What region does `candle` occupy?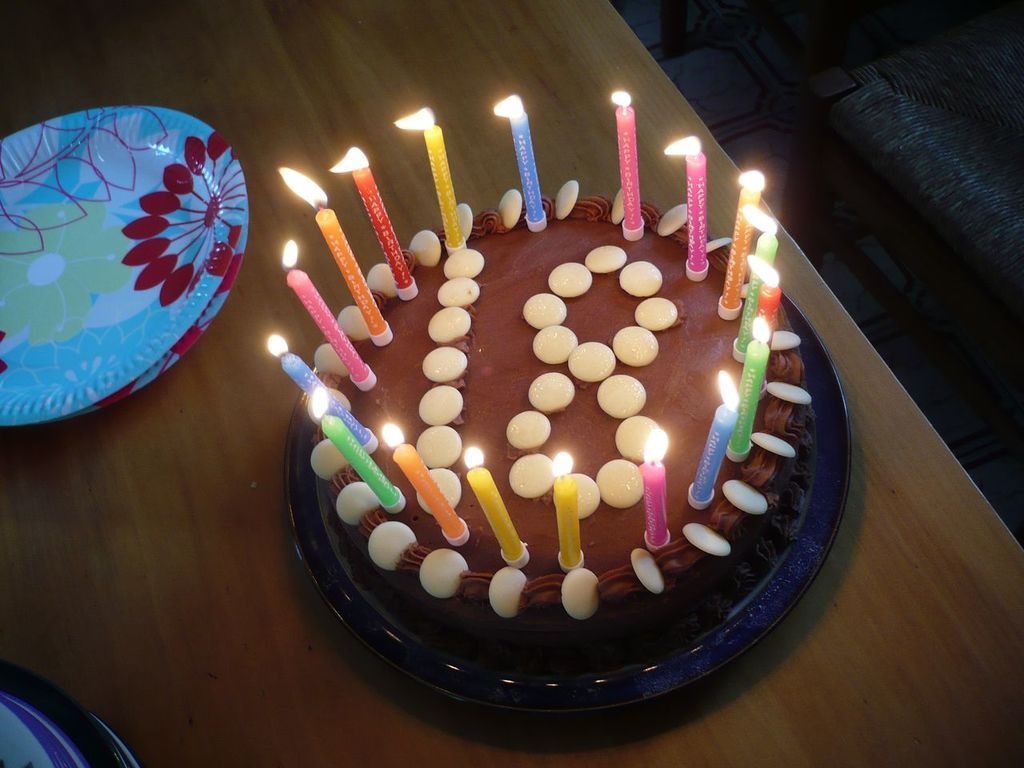
Rect(727, 172, 771, 302).
